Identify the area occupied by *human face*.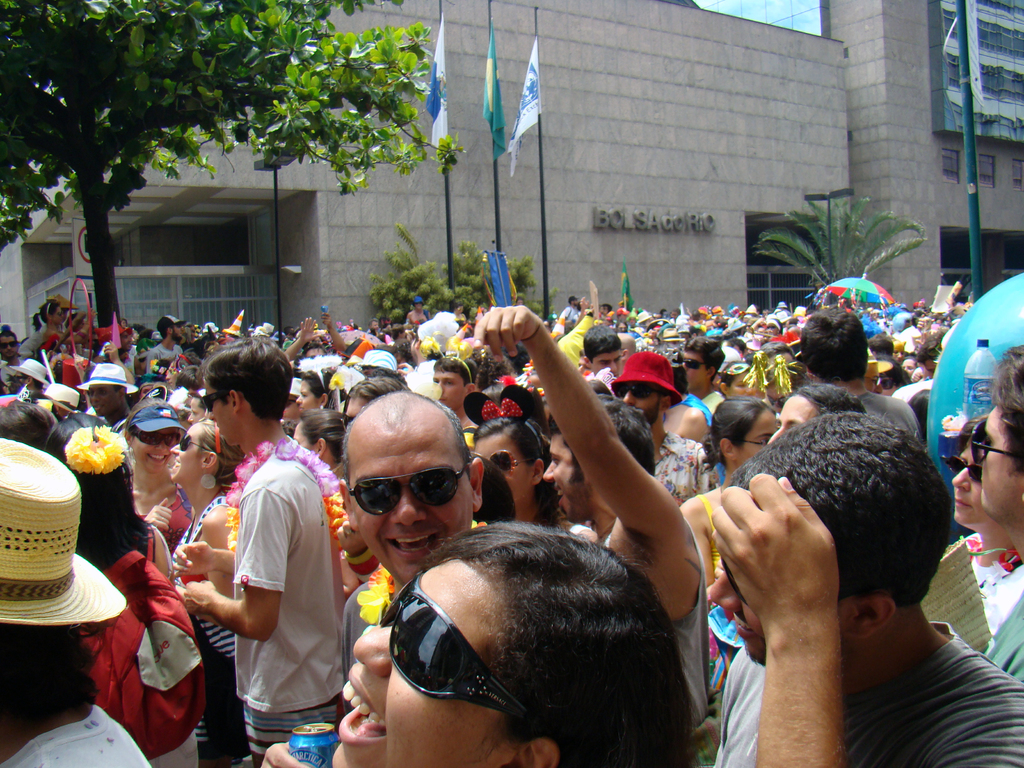
Area: locate(545, 440, 588, 523).
